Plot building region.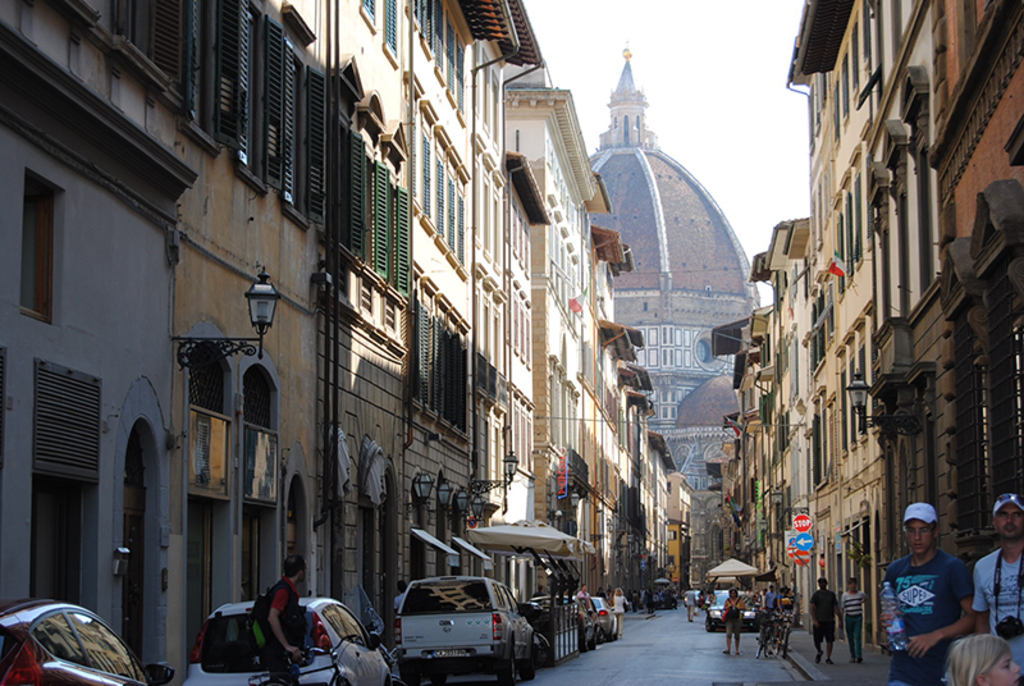
Plotted at region(722, 0, 1023, 685).
